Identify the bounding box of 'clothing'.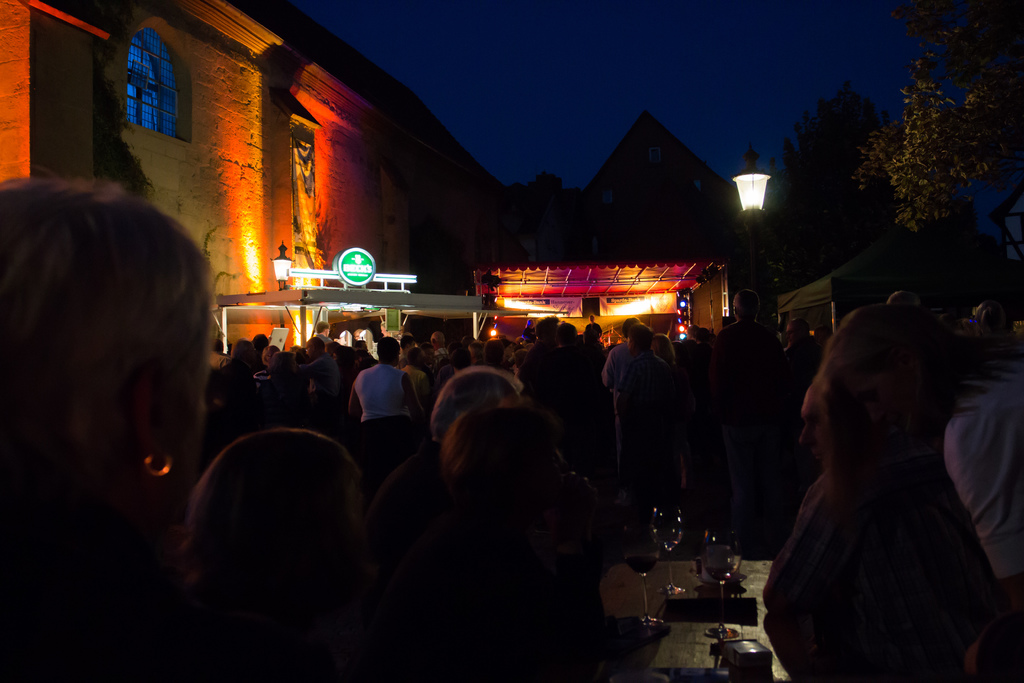
x1=711, y1=320, x2=780, y2=374.
